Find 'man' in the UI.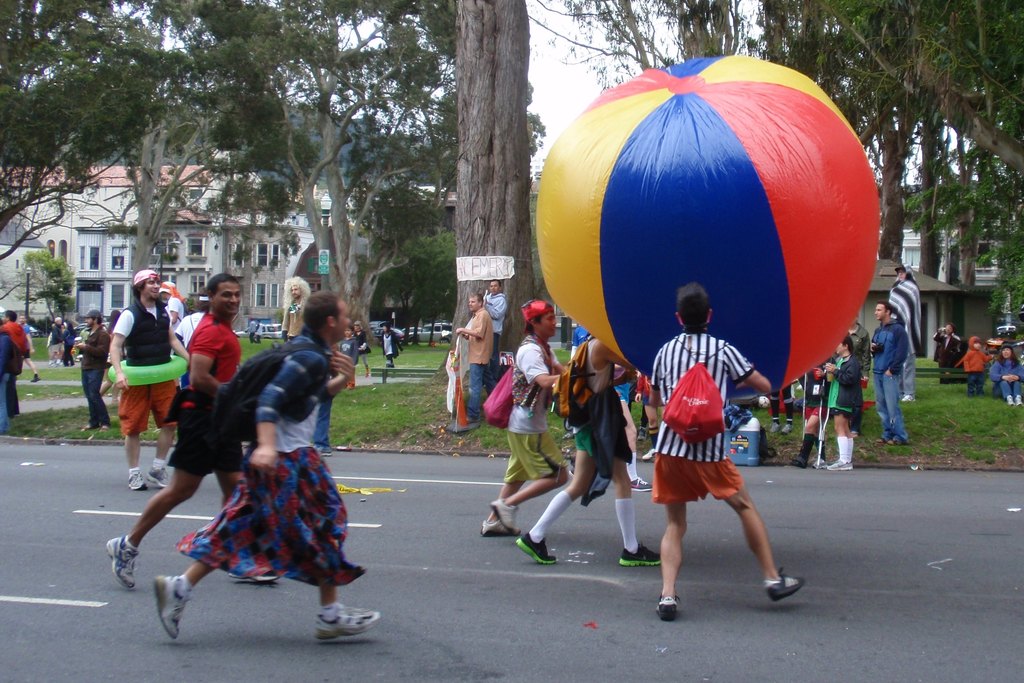
UI element at box(15, 313, 40, 381).
